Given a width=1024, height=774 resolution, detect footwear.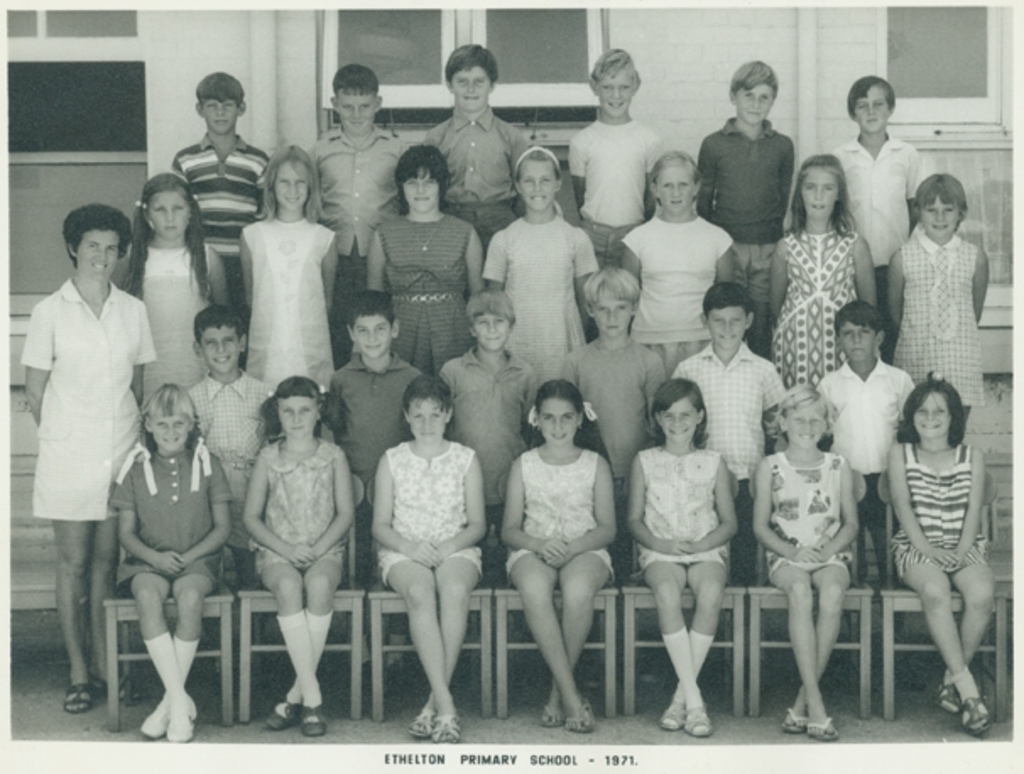
[x1=683, y1=701, x2=713, y2=735].
